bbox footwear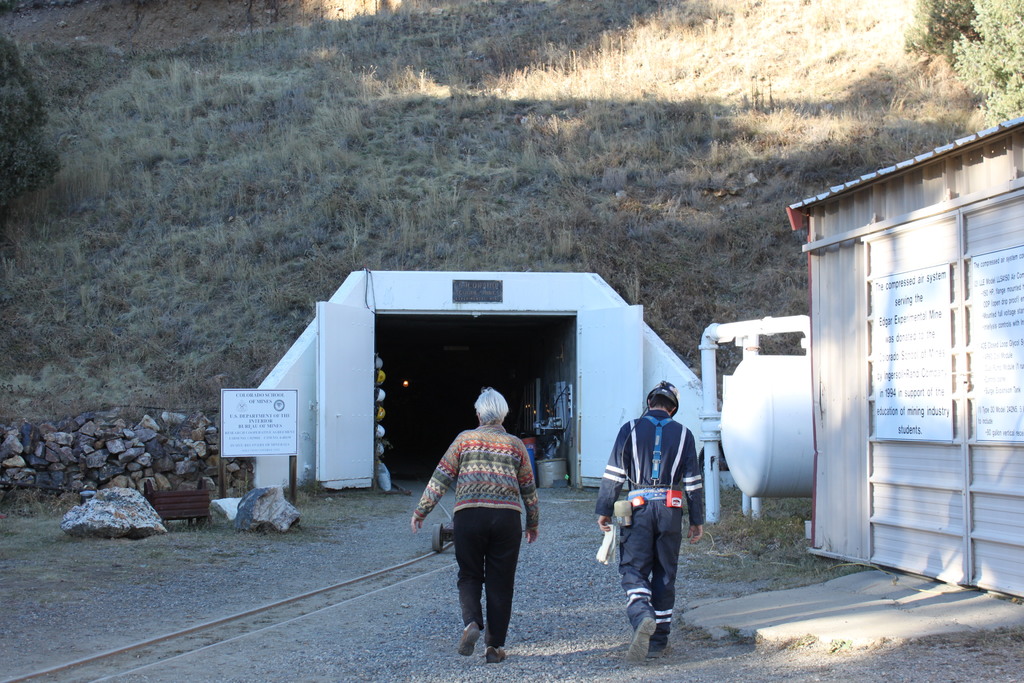
Rect(479, 647, 513, 662)
